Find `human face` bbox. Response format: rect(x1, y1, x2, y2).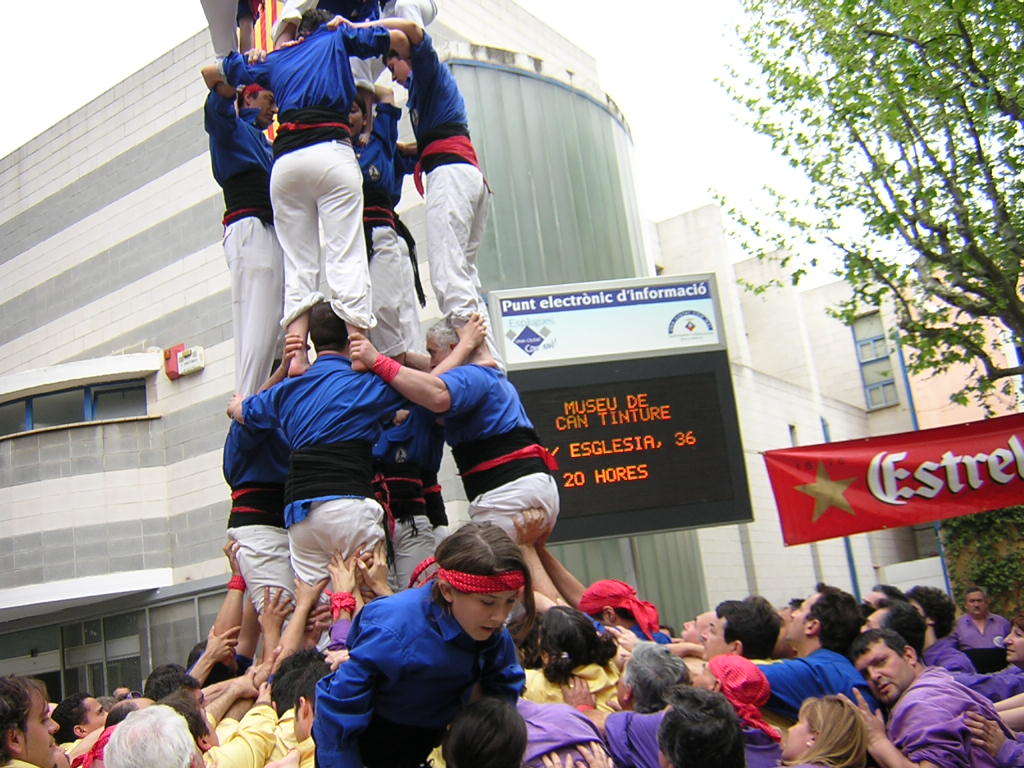
rect(447, 586, 517, 642).
